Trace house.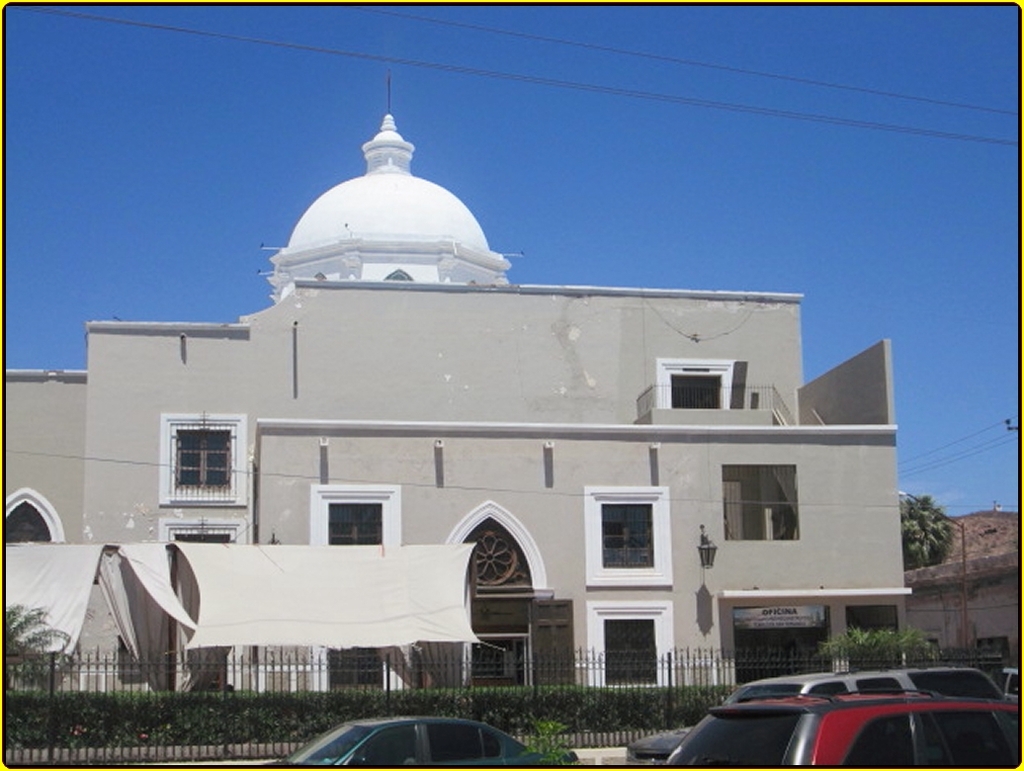
Traced to (left=0, top=278, right=908, bottom=695).
